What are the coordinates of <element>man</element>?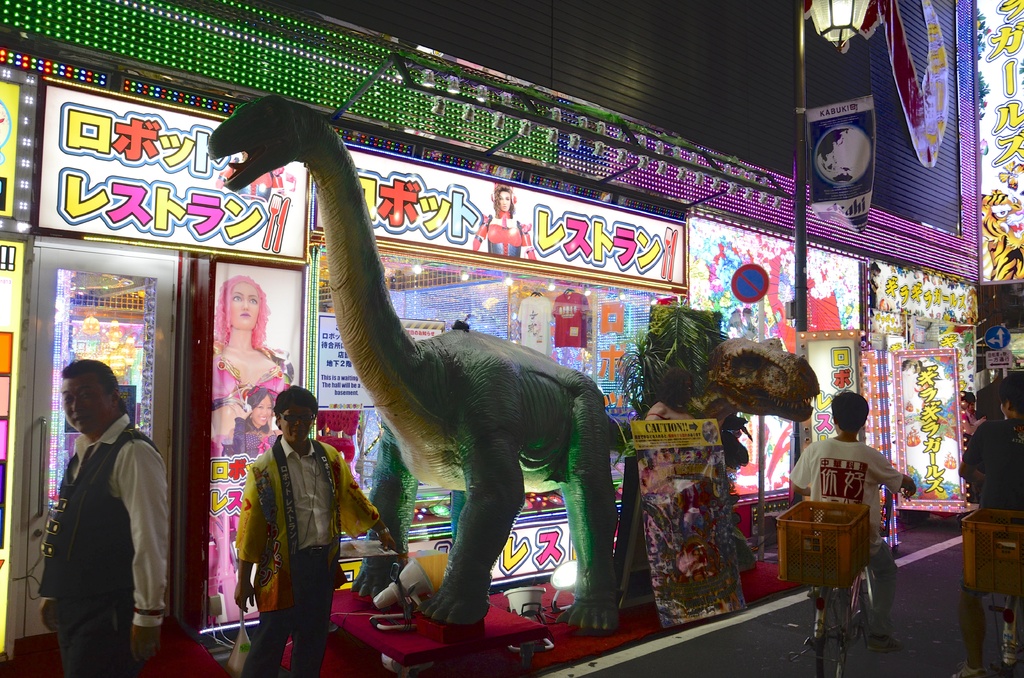
791,391,920,650.
